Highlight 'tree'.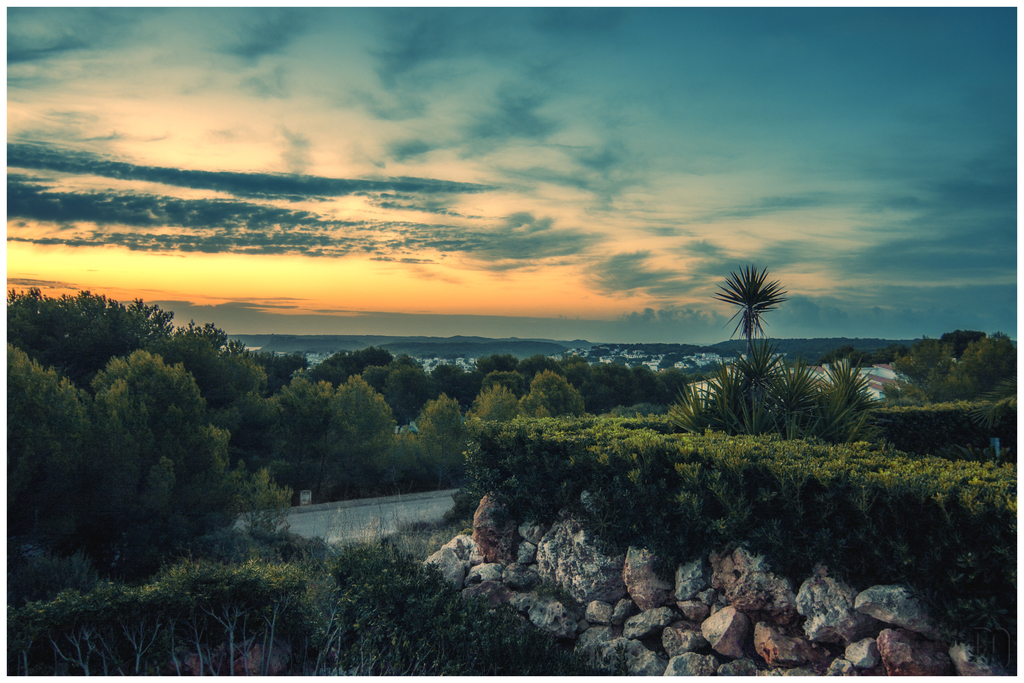
Highlighted region: <box>275,365,337,514</box>.
